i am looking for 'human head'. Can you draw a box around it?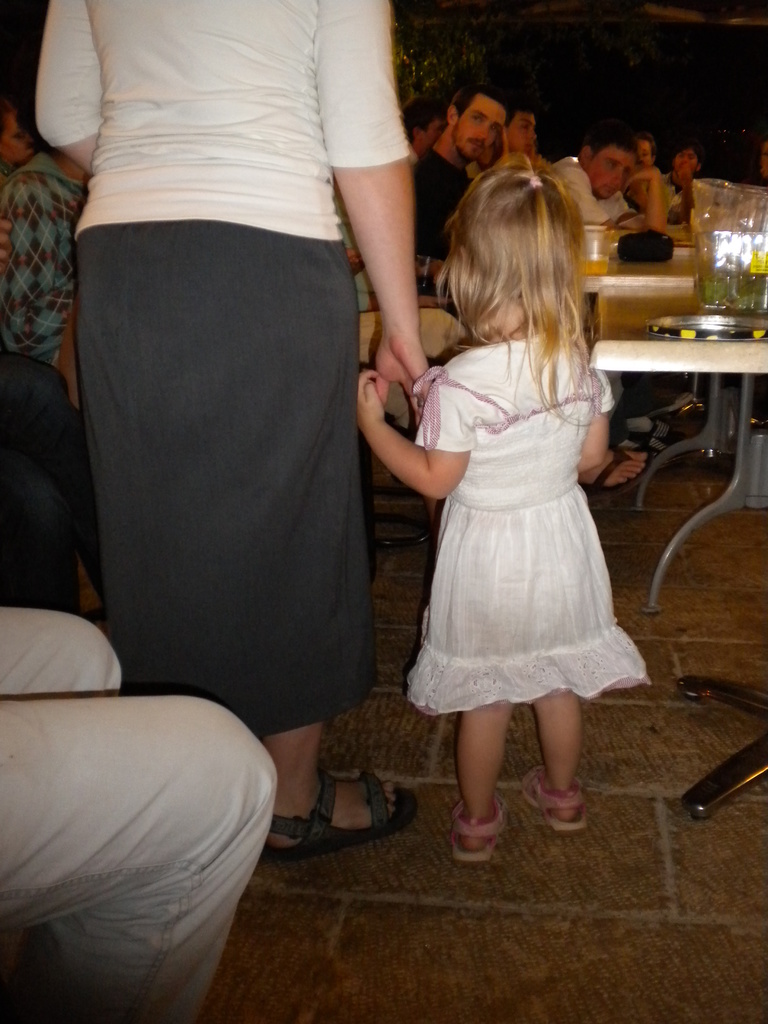
Sure, the bounding box is 670/145/701/178.
